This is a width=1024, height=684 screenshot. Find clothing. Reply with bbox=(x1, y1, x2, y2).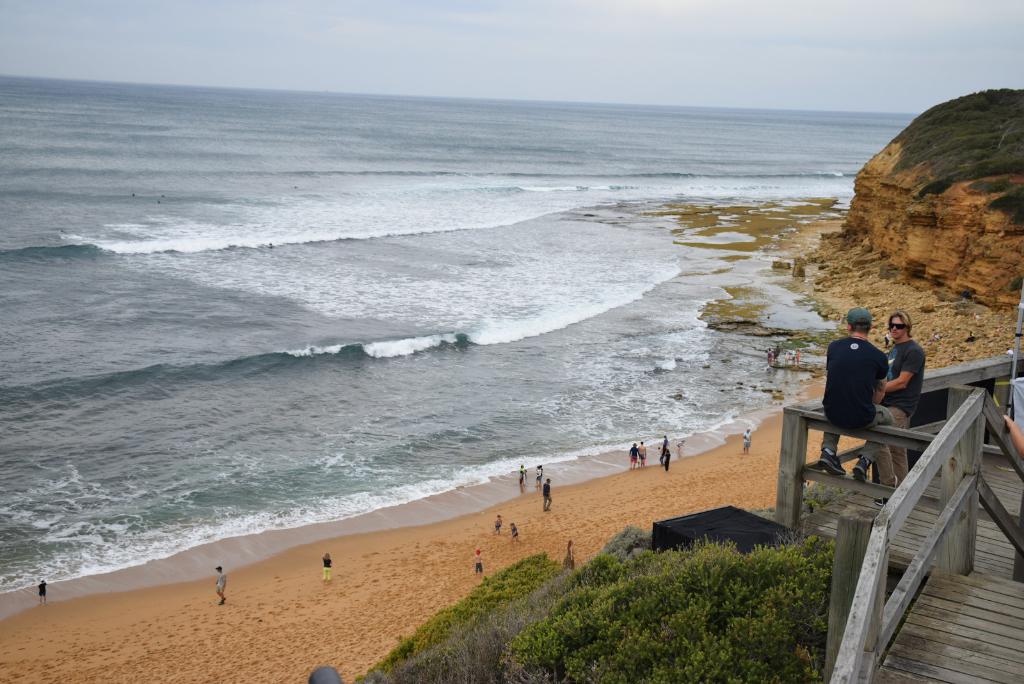
bbox=(533, 466, 544, 482).
